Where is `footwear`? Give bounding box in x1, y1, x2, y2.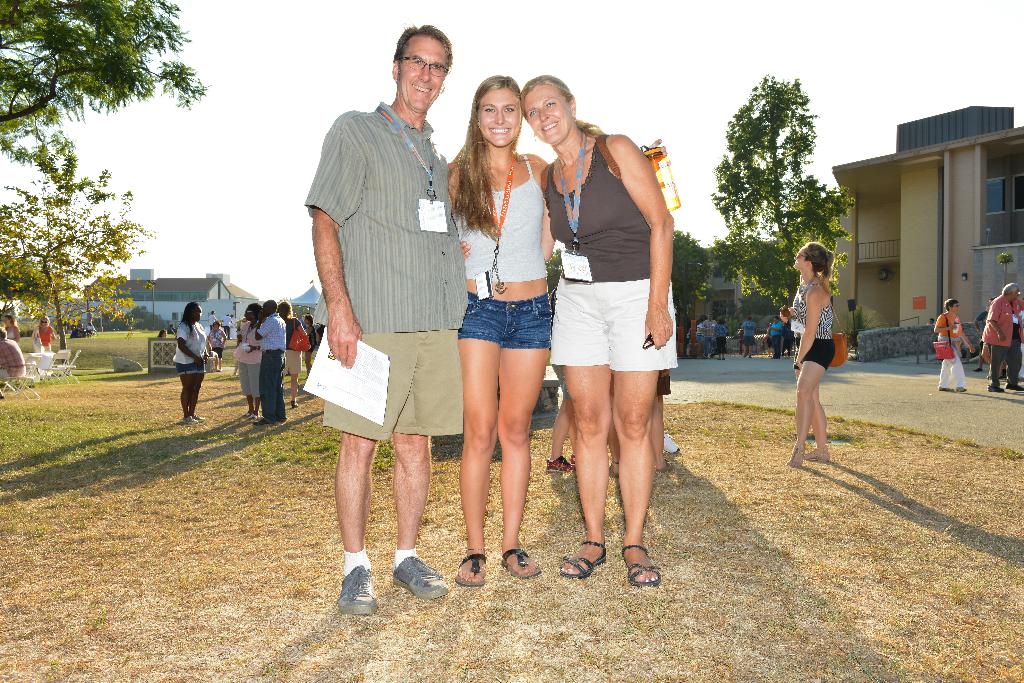
956, 384, 968, 393.
